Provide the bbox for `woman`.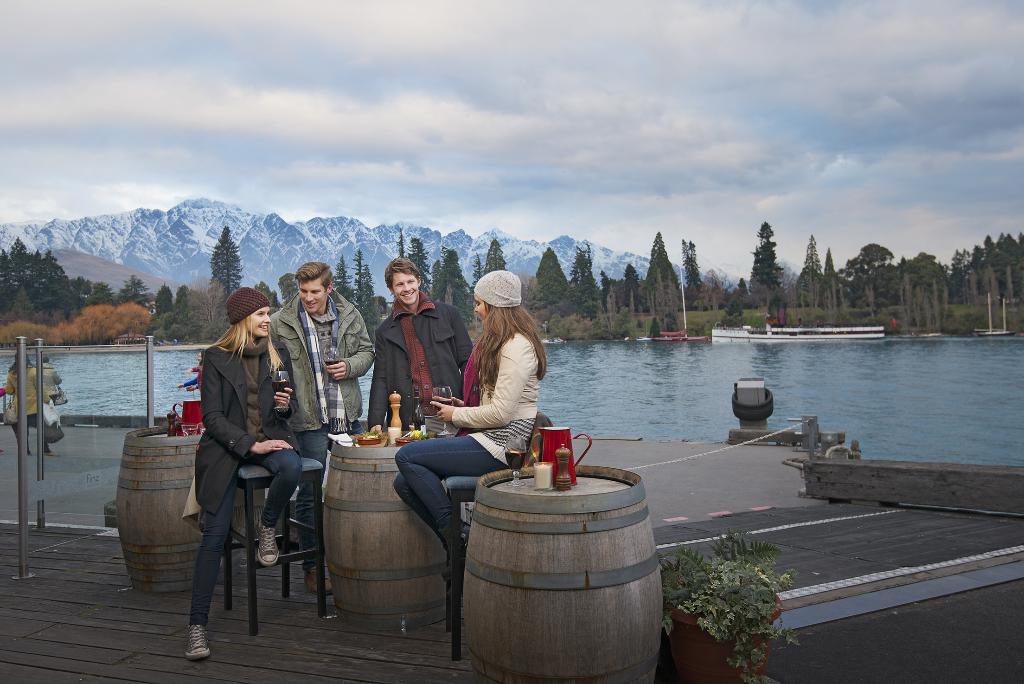
rect(393, 270, 546, 582).
